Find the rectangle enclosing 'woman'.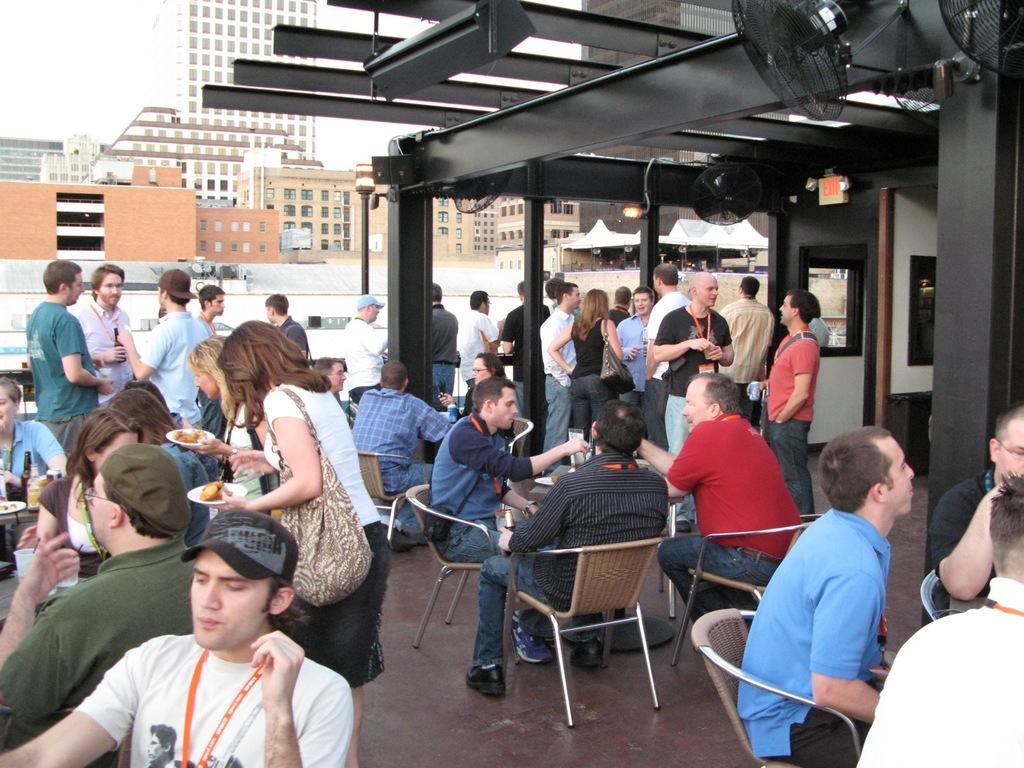
pyautogui.locateOnScreen(550, 289, 623, 450).
